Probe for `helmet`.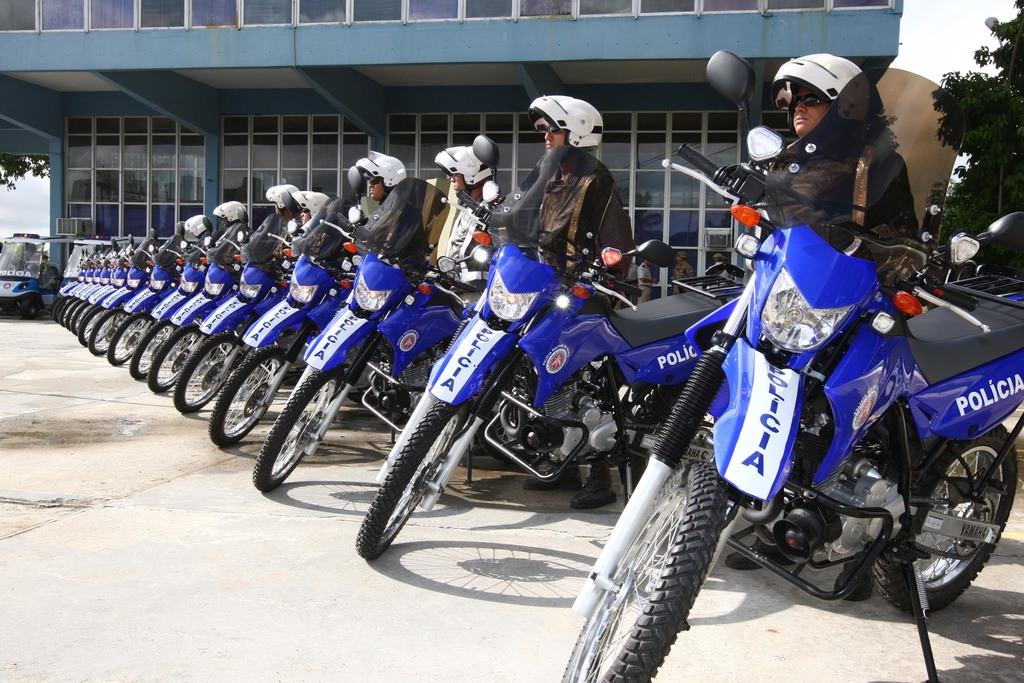
Probe result: l=214, t=201, r=243, b=222.
